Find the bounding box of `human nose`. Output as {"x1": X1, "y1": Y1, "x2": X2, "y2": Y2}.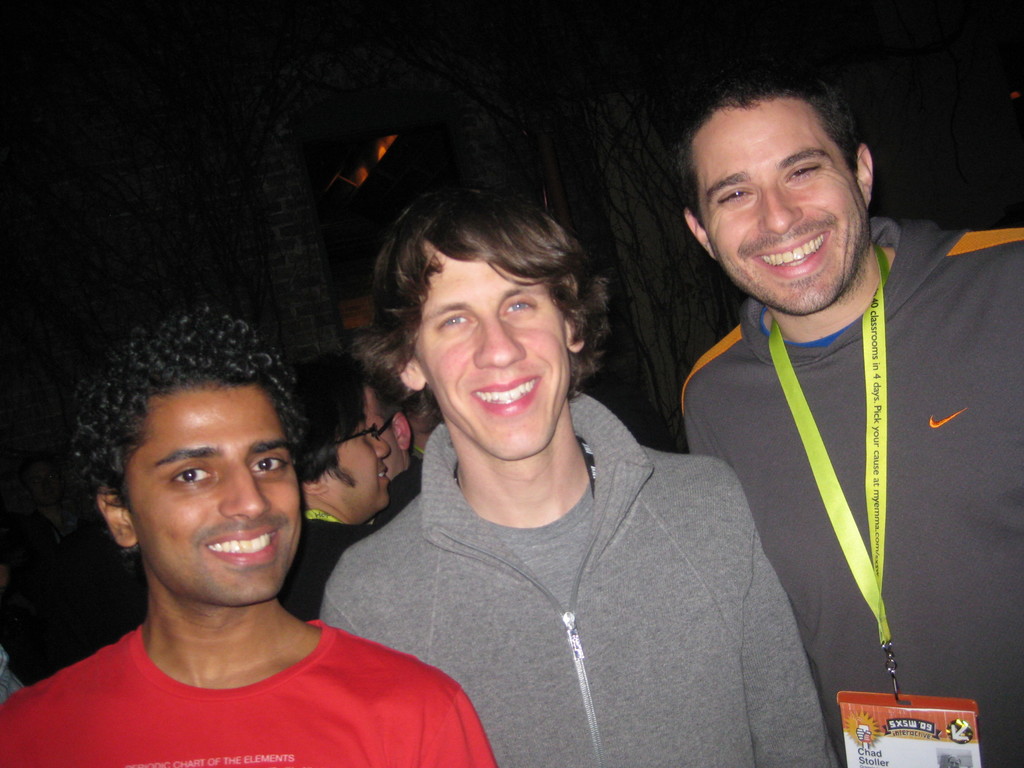
{"x1": 474, "y1": 309, "x2": 526, "y2": 373}.
